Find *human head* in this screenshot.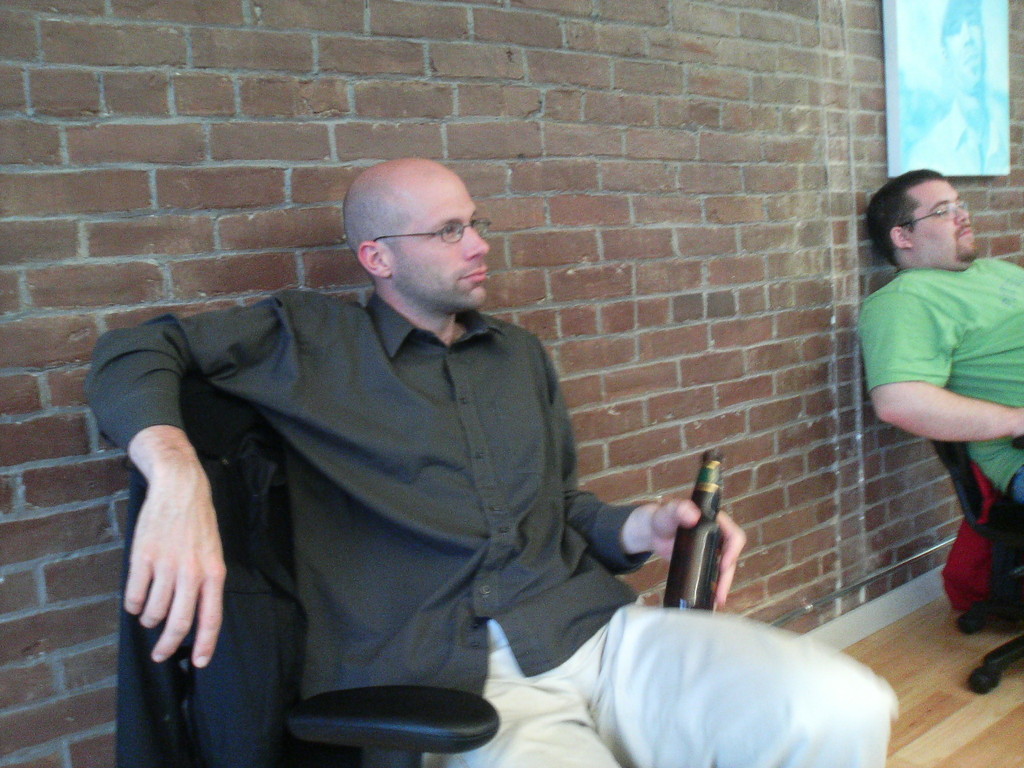
The bounding box for *human head* is rect(332, 154, 505, 321).
